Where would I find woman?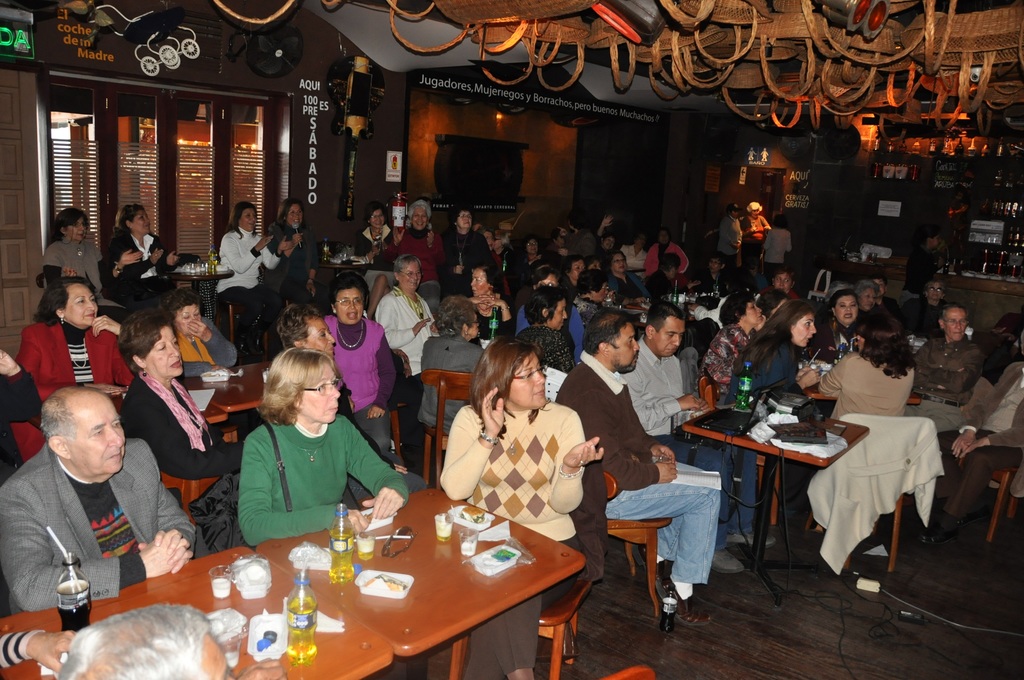
At pyautogui.locateOnScreen(439, 337, 609, 679).
